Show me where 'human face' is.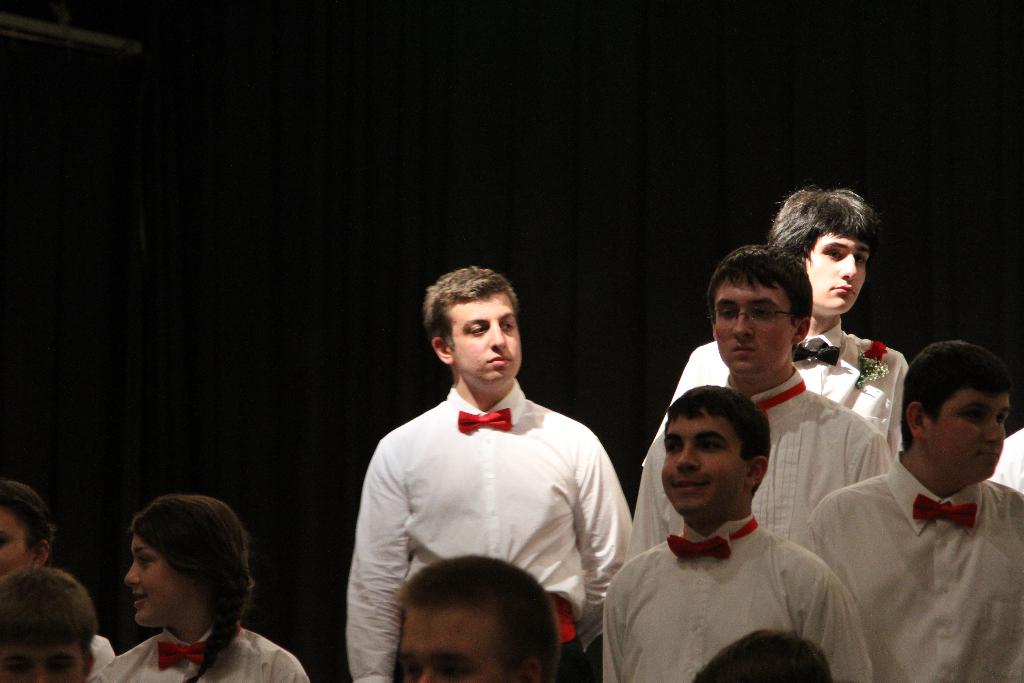
'human face' is at (399, 607, 509, 682).
